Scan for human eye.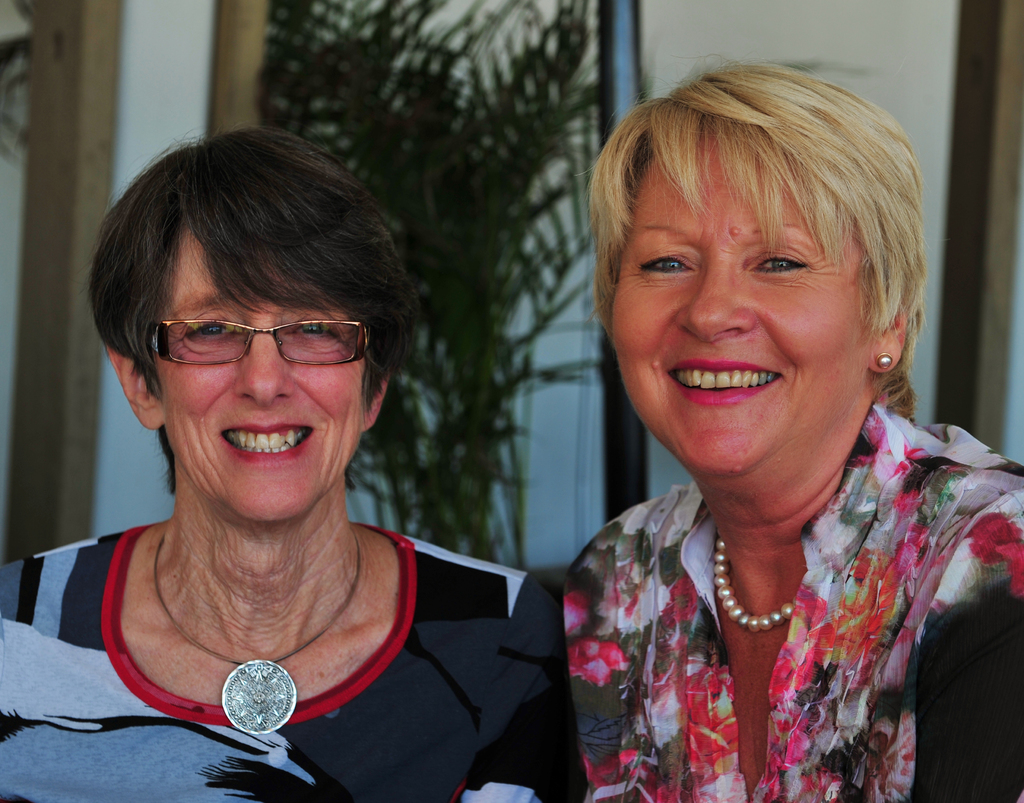
Scan result: (640,252,702,282).
